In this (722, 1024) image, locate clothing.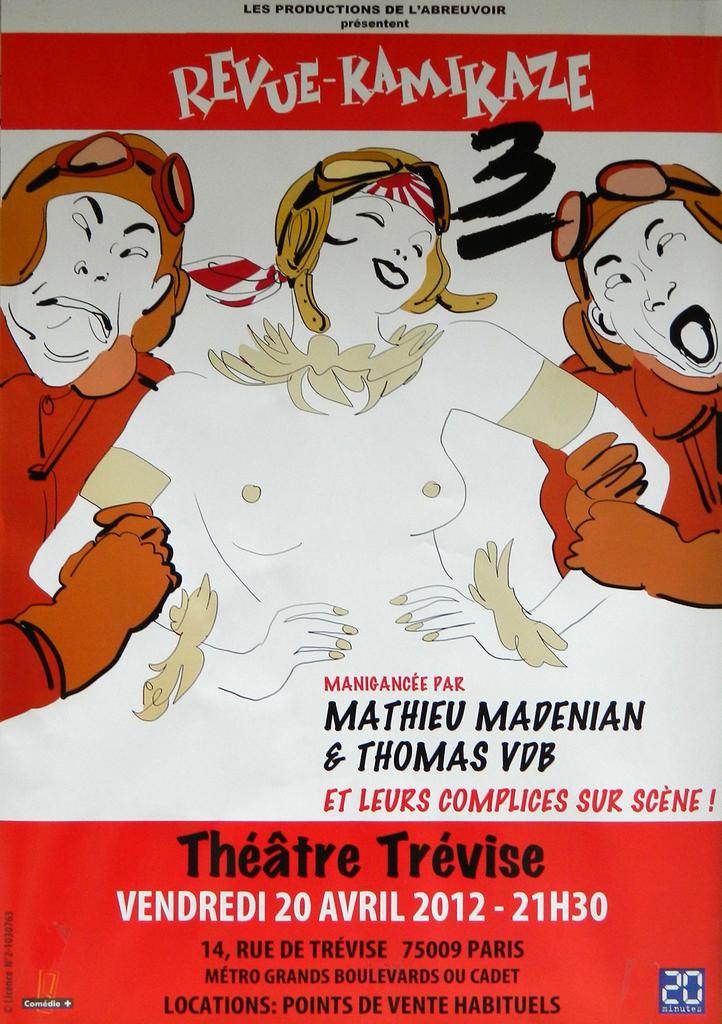
Bounding box: box=[0, 320, 168, 715].
